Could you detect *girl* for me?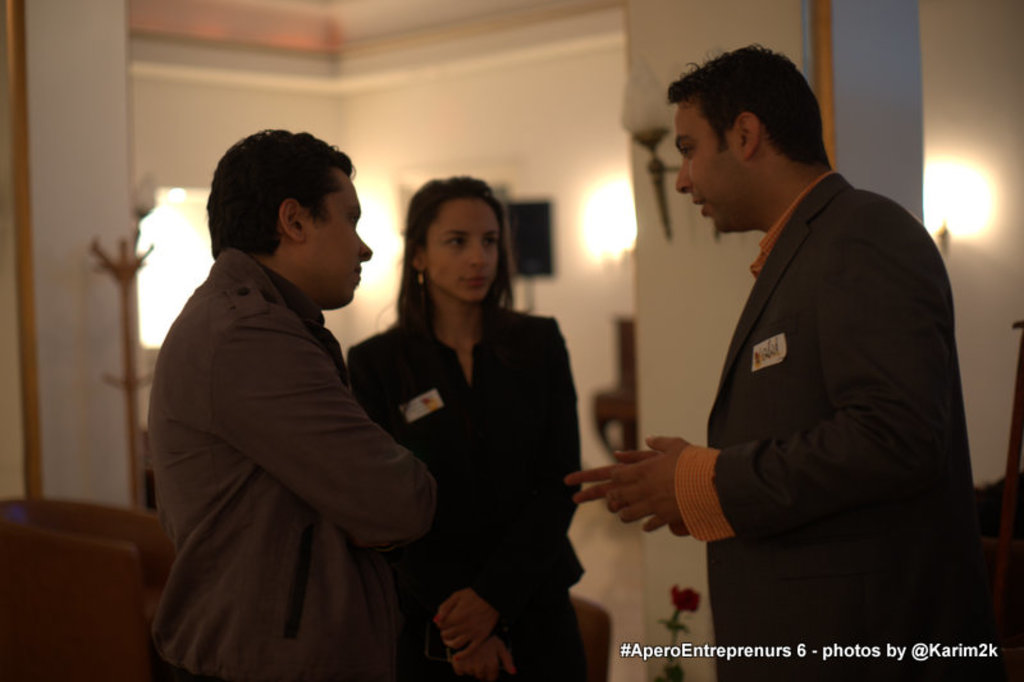
Detection result: <bbox>339, 174, 589, 679</bbox>.
